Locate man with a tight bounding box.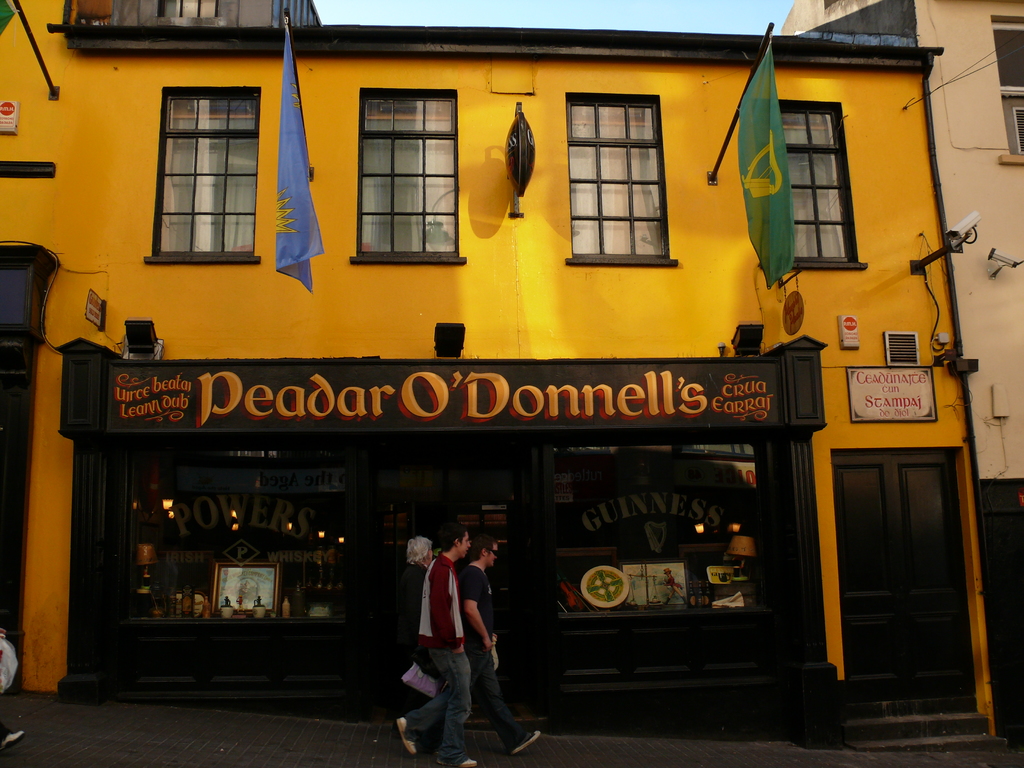
BBox(397, 521, 474, 767).
